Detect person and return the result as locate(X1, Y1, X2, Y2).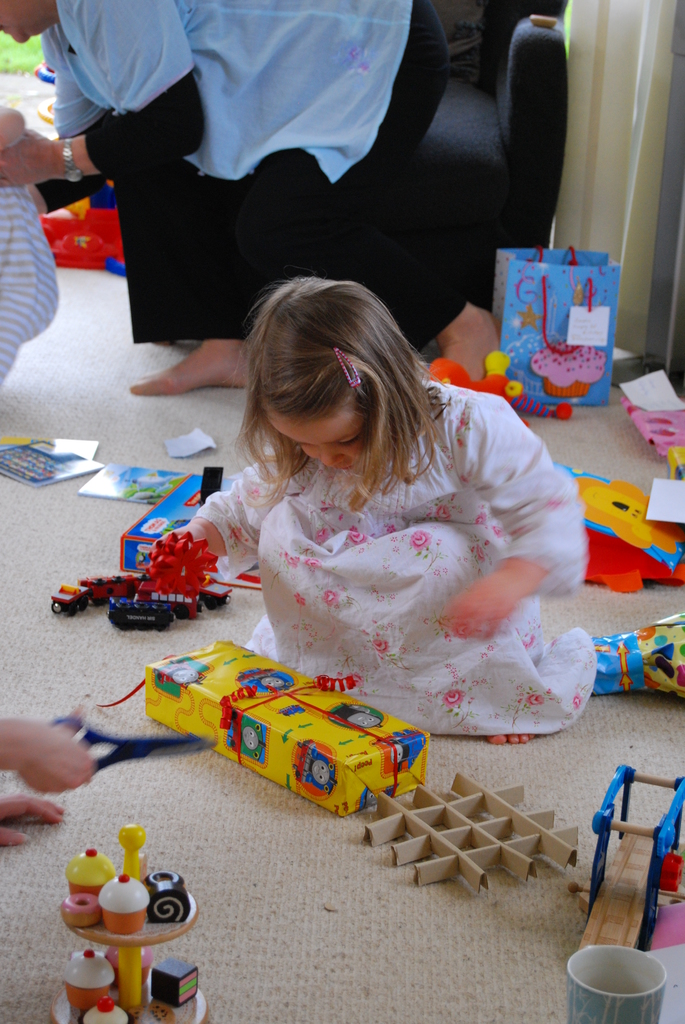
locate(185, 271, 598, 742).
